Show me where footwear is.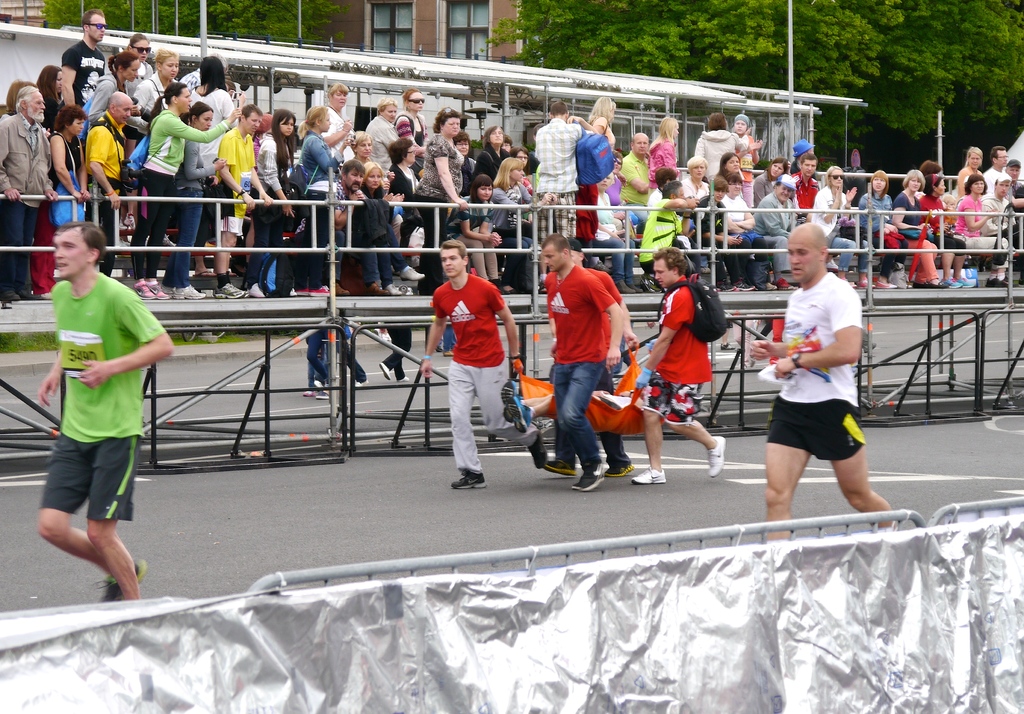
footwear is at box(719, 341, 735, 350).
